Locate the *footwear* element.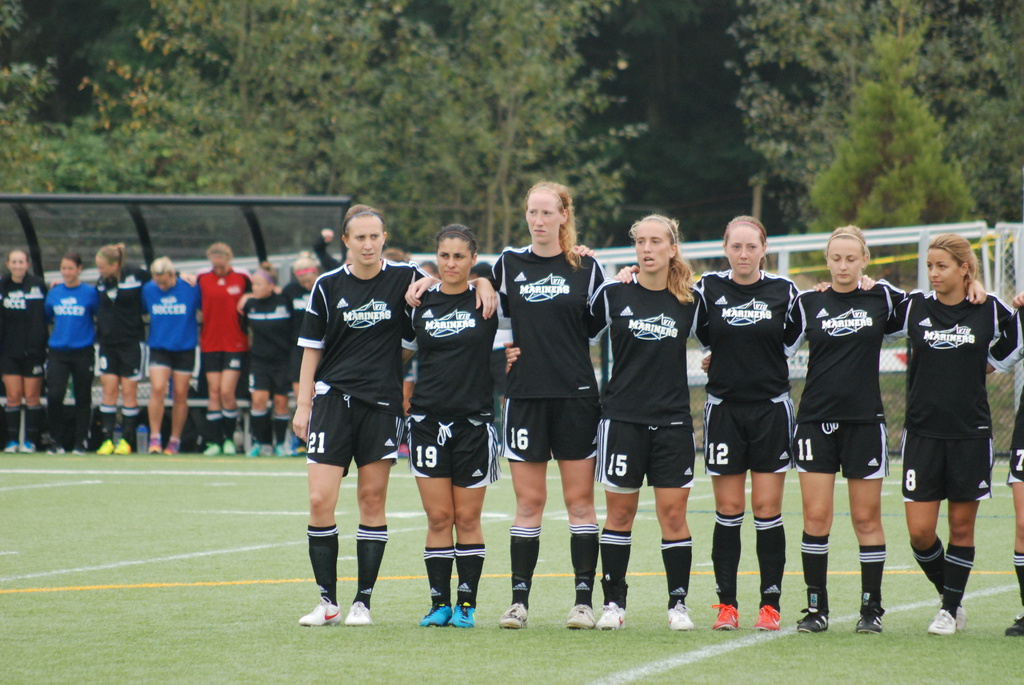
Element bbox: (x1=49, y1=443, x2=63, y2=452).
